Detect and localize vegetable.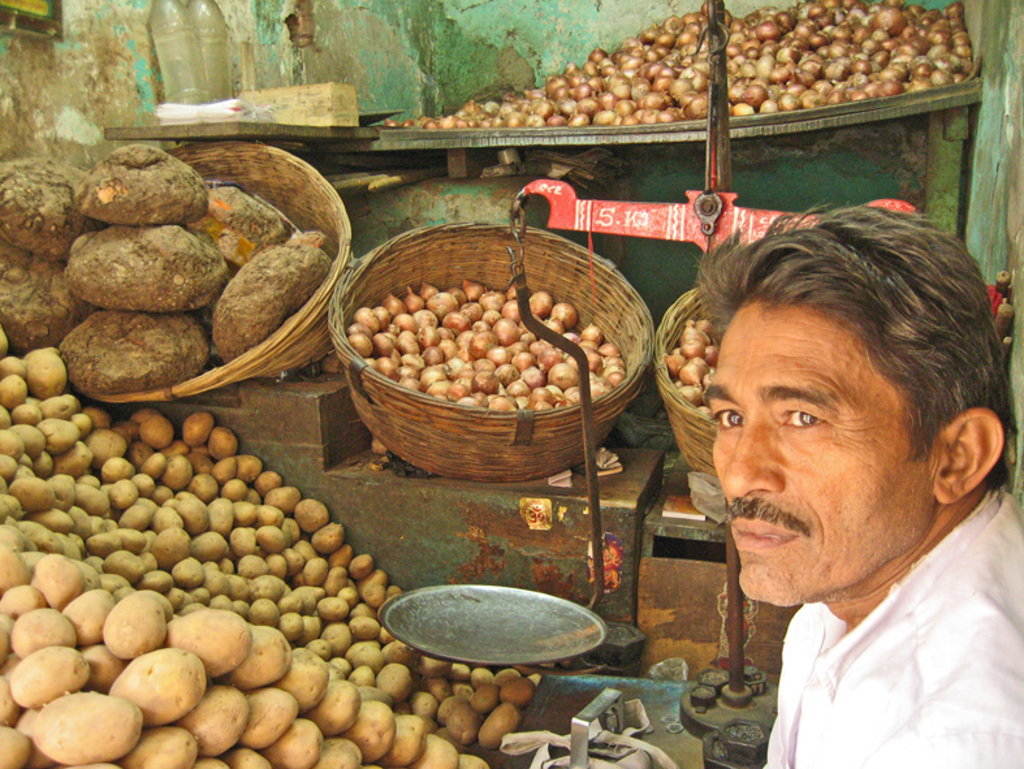
Localized at [x1=409, y1=730, x2=459, y2=768].
